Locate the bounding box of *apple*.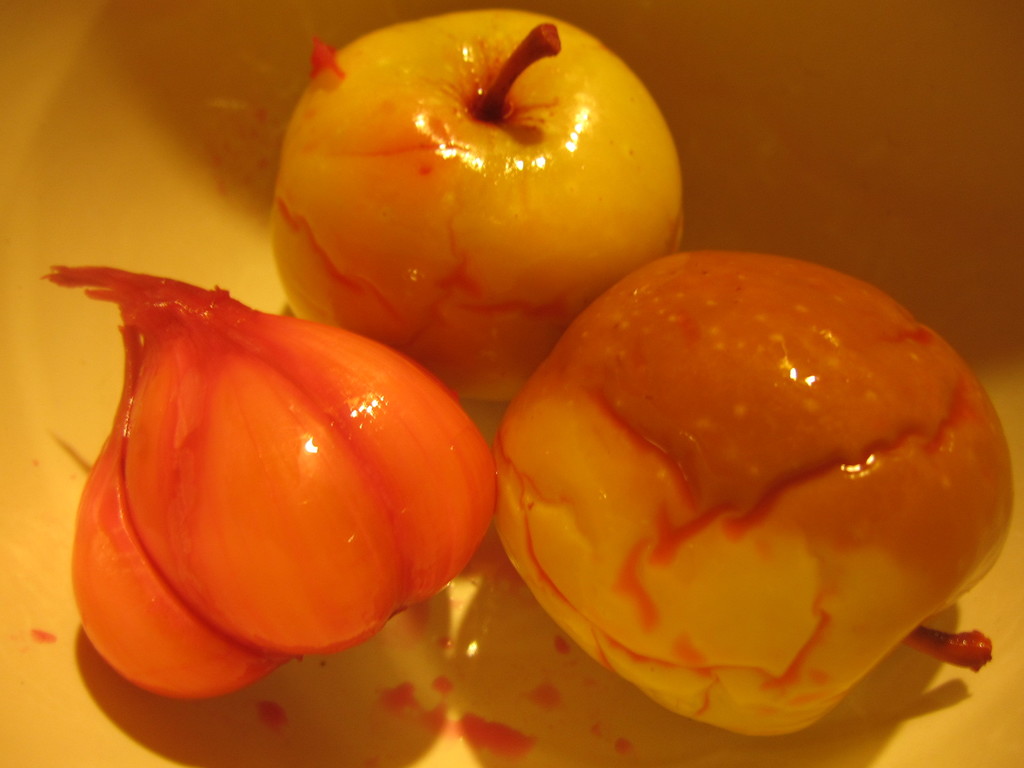
Bounding box: rect(269, 10, 691, 403).
